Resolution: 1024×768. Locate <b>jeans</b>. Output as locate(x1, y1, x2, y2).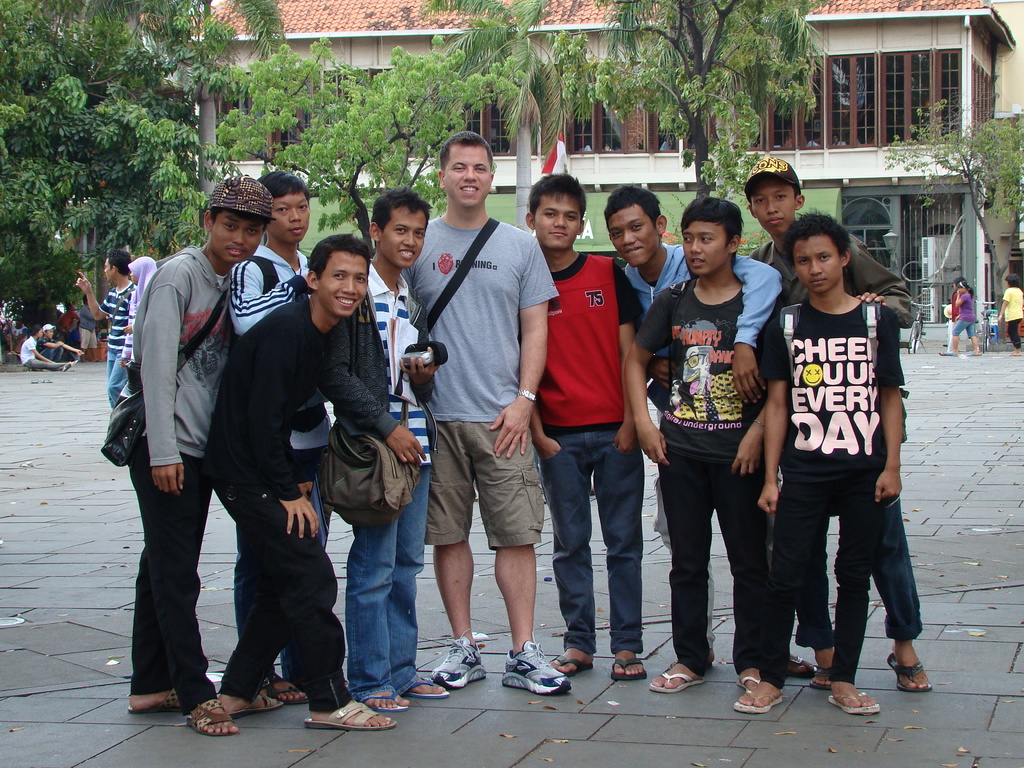
locate(542, 434, 656, 678).
